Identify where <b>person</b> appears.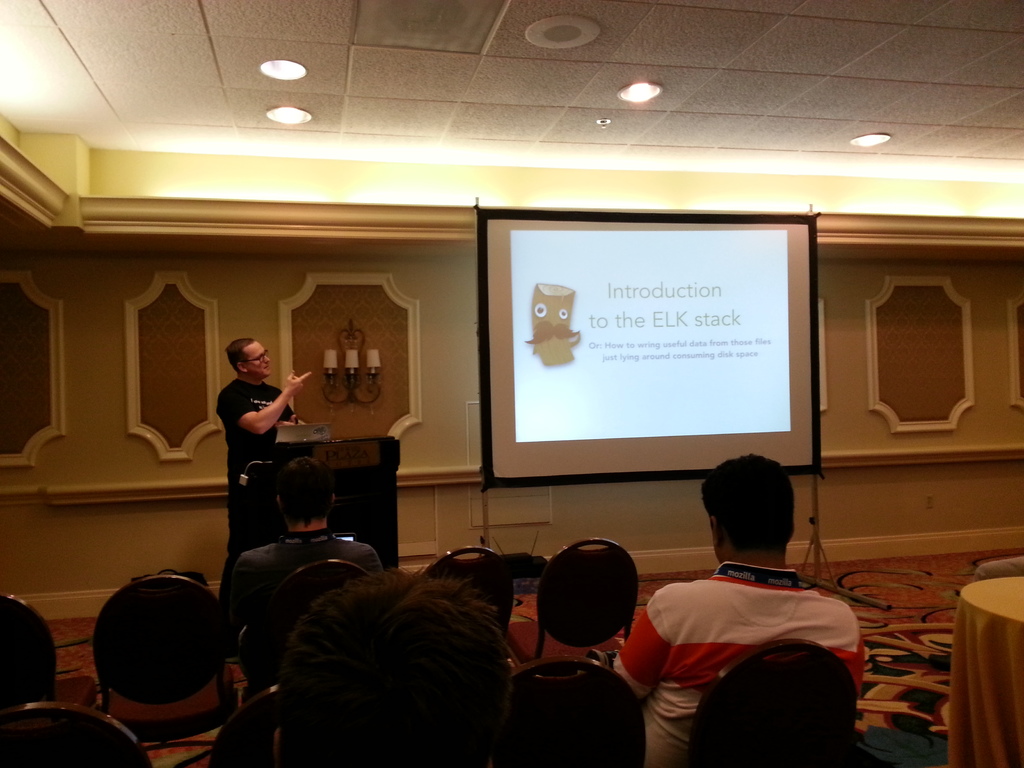
Appears at 216 337 316 547.
